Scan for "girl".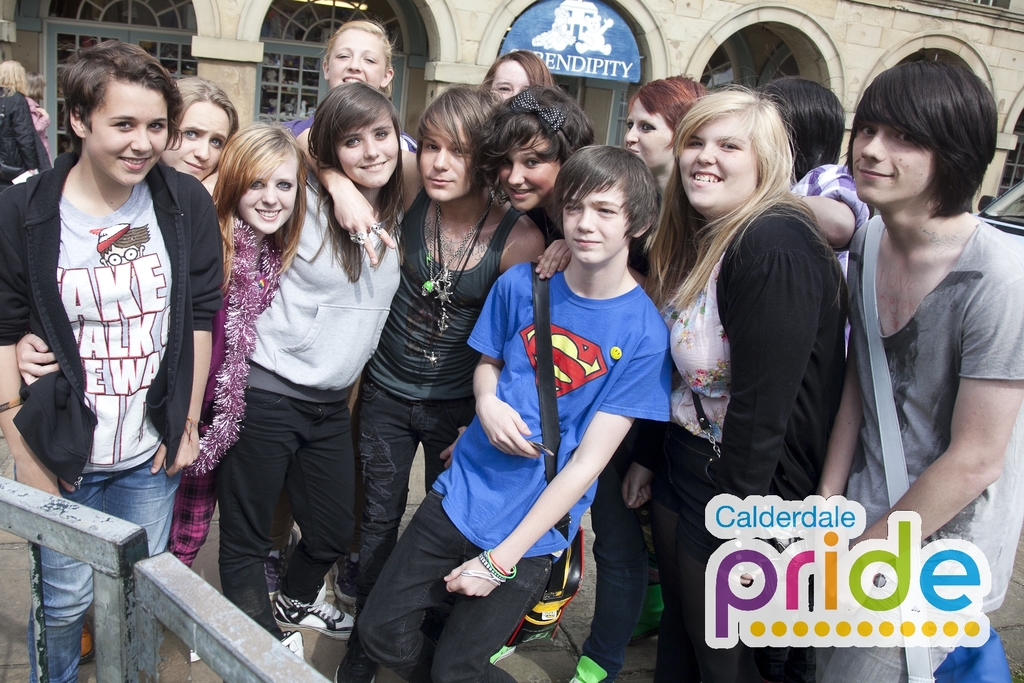
Scan result: locate(569, 74, 706, 682).
